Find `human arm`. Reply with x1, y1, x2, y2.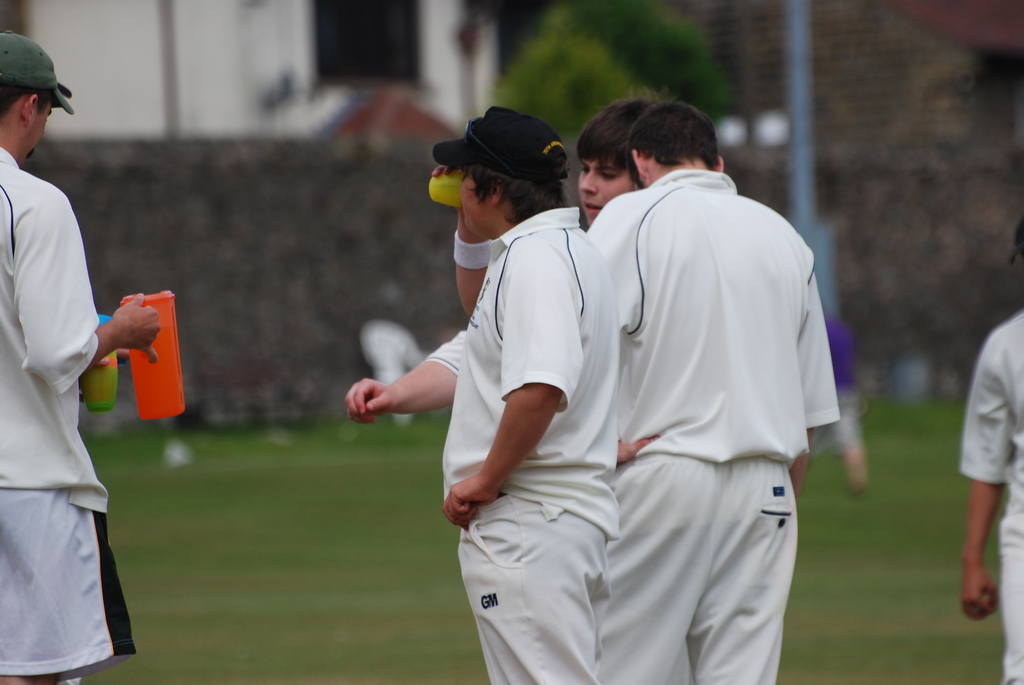
19, 181, 165, 392.
